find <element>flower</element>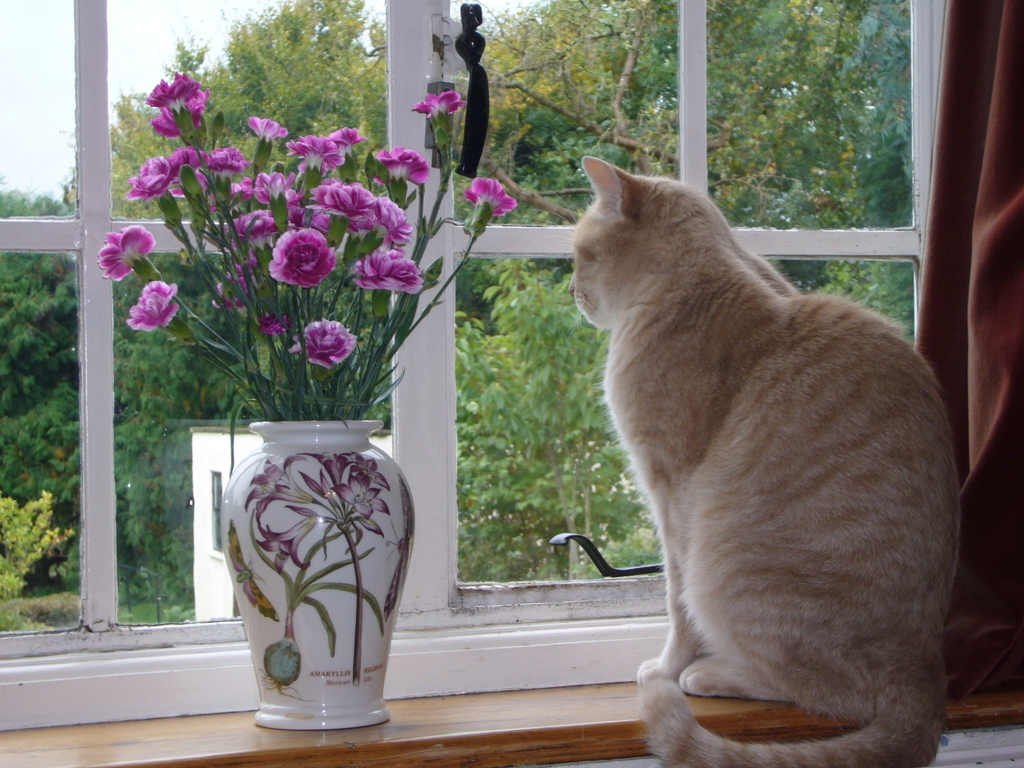
[214, 282, 263, 304]
